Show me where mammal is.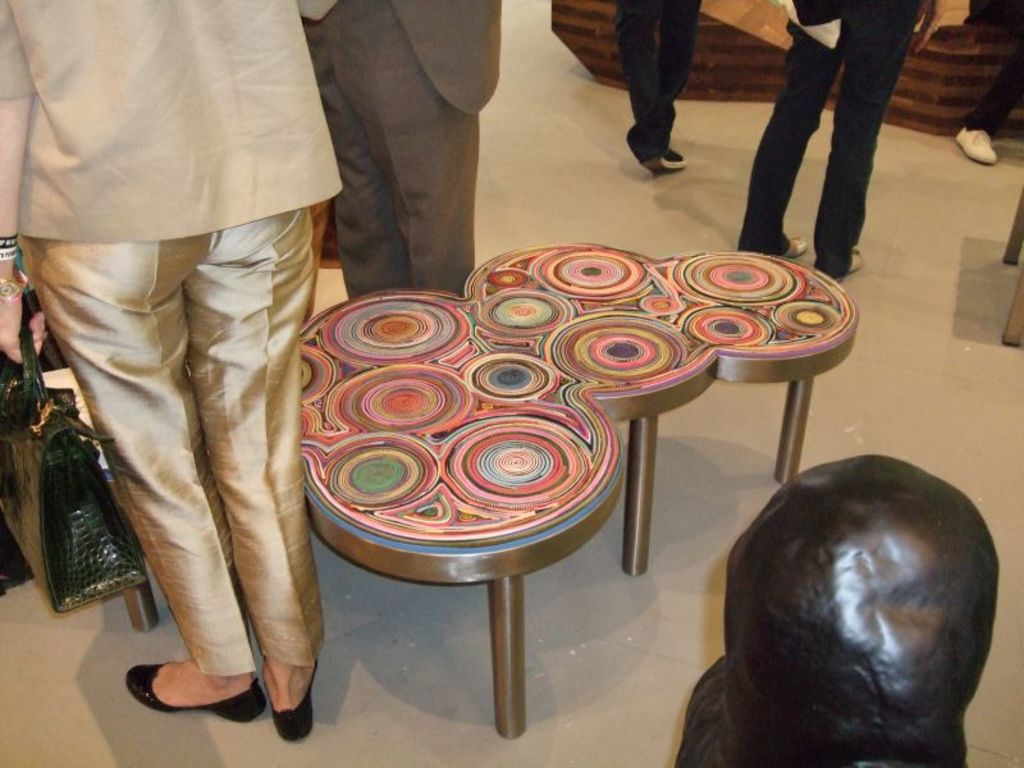
mammal is at (604,0,689,173).
